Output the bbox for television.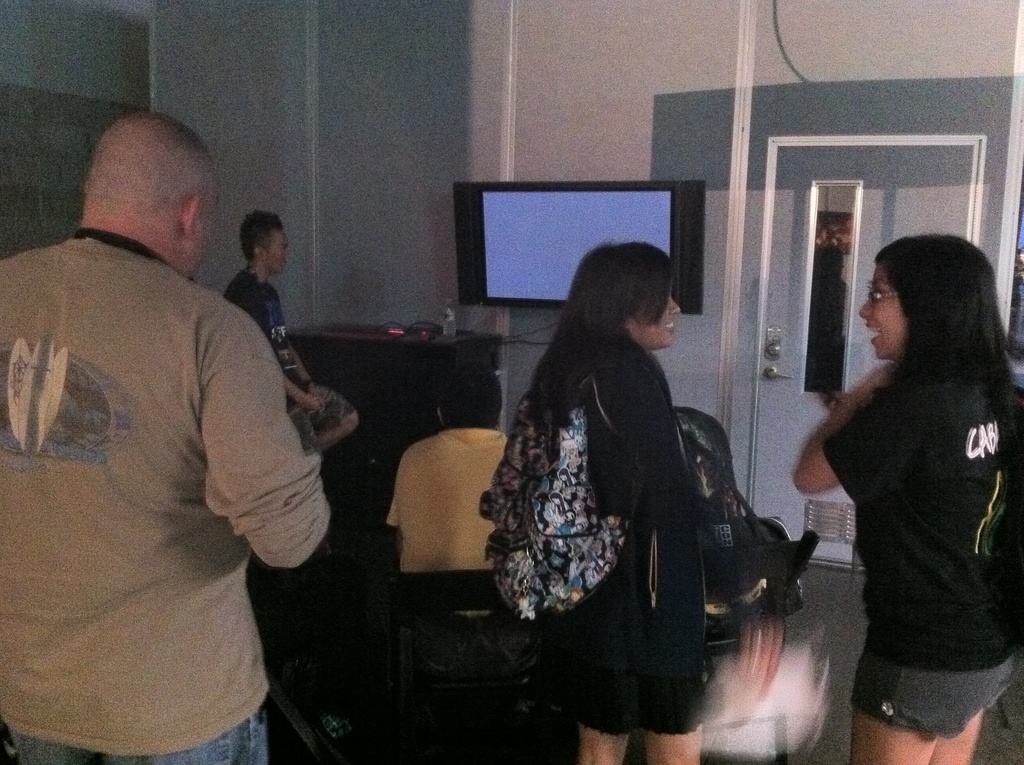
{"x1": 456, "y1": 182, "x2": 705, "y2": 316}.
